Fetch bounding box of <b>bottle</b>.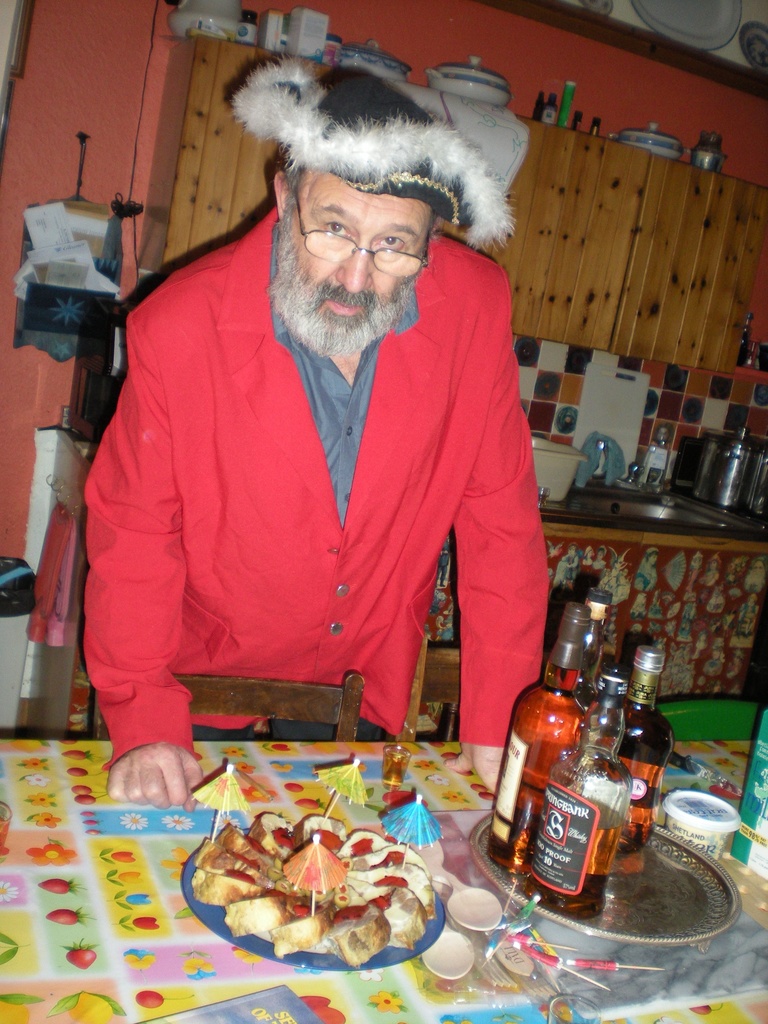
Bbox: [492,602,589,875].
